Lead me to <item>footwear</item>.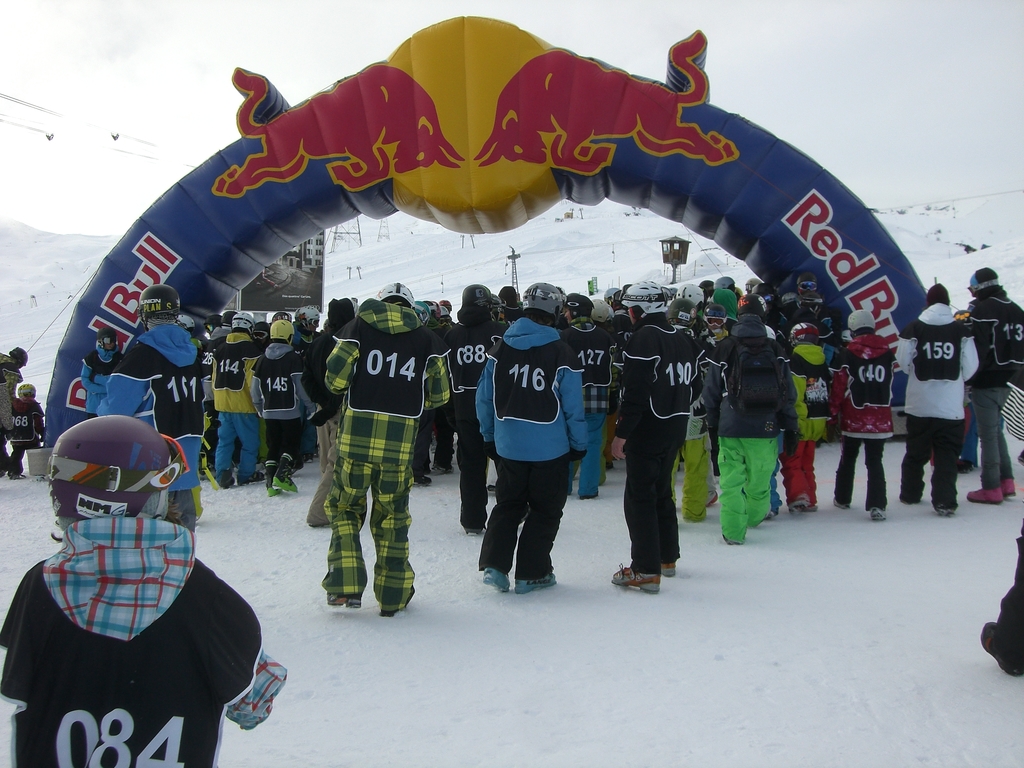
Lead to region(514, 574, 561, 591).
